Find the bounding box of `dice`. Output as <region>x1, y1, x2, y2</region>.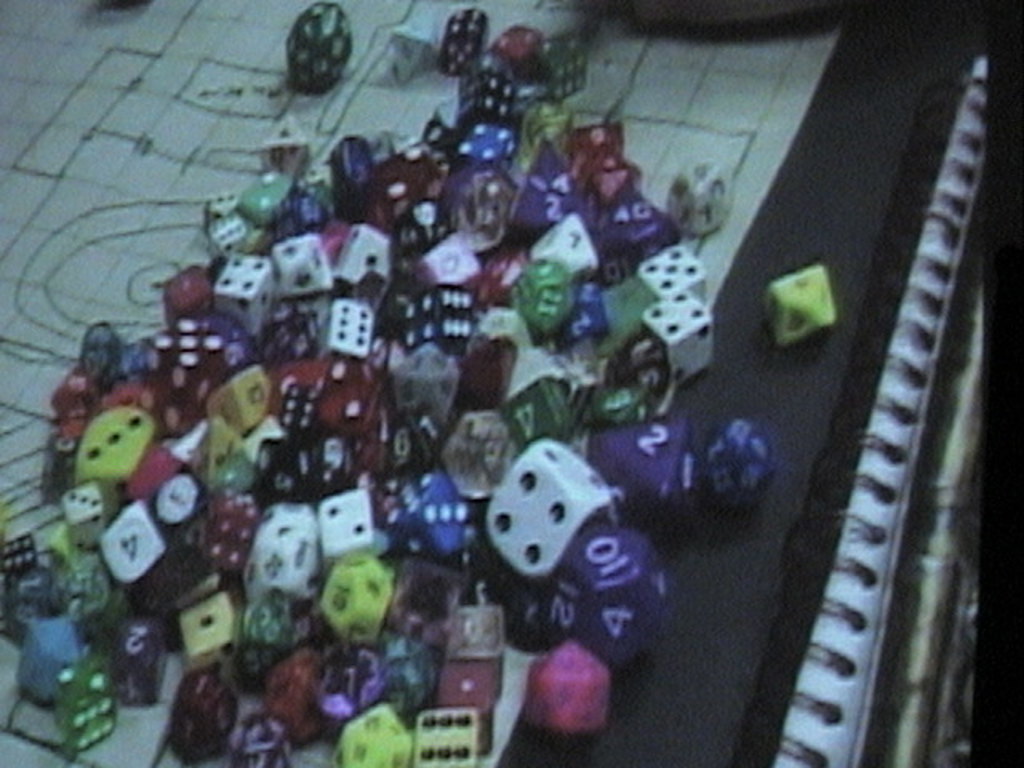
<region>666, 158, 731, 243</region>.
